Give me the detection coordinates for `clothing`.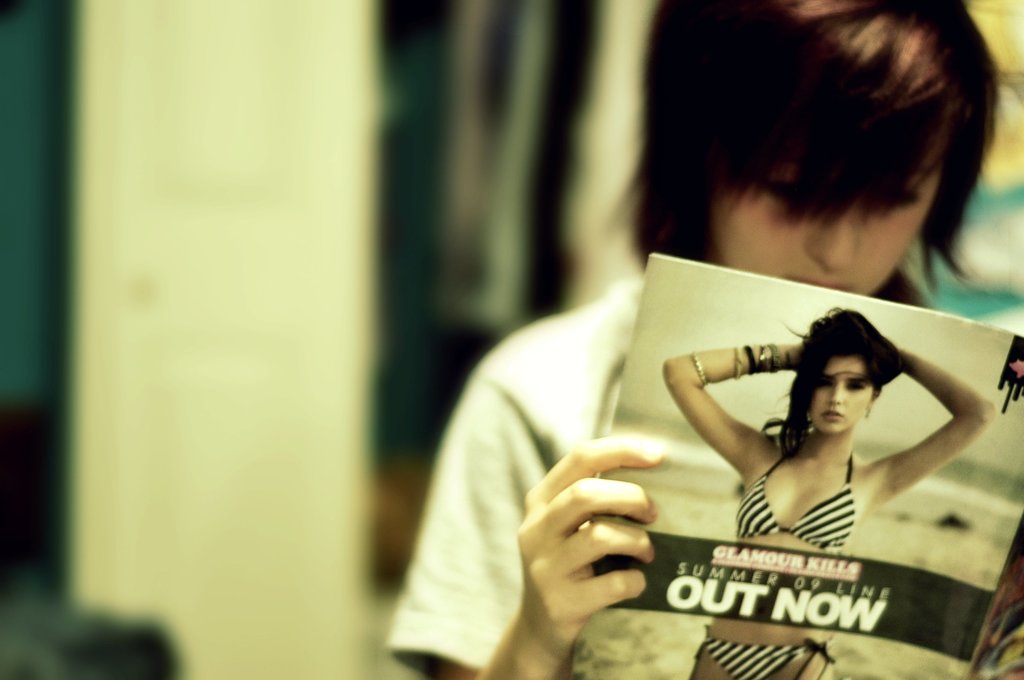
692/640/838/679.
